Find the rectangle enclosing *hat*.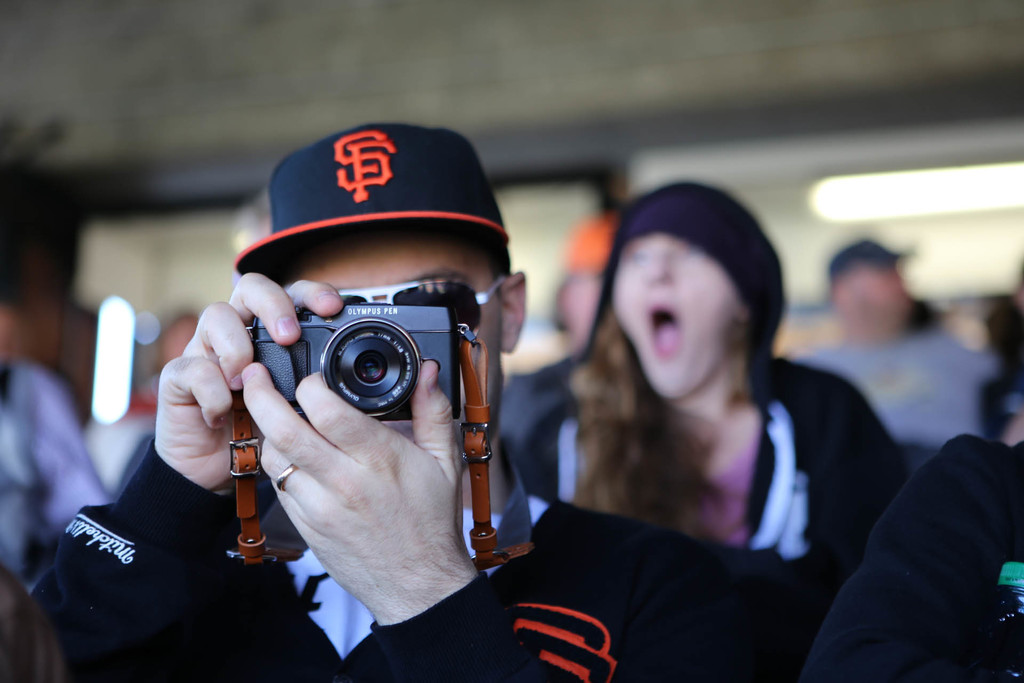
{"x1": 828, "y1": 238, "x2": 915, "y2": 272}.
